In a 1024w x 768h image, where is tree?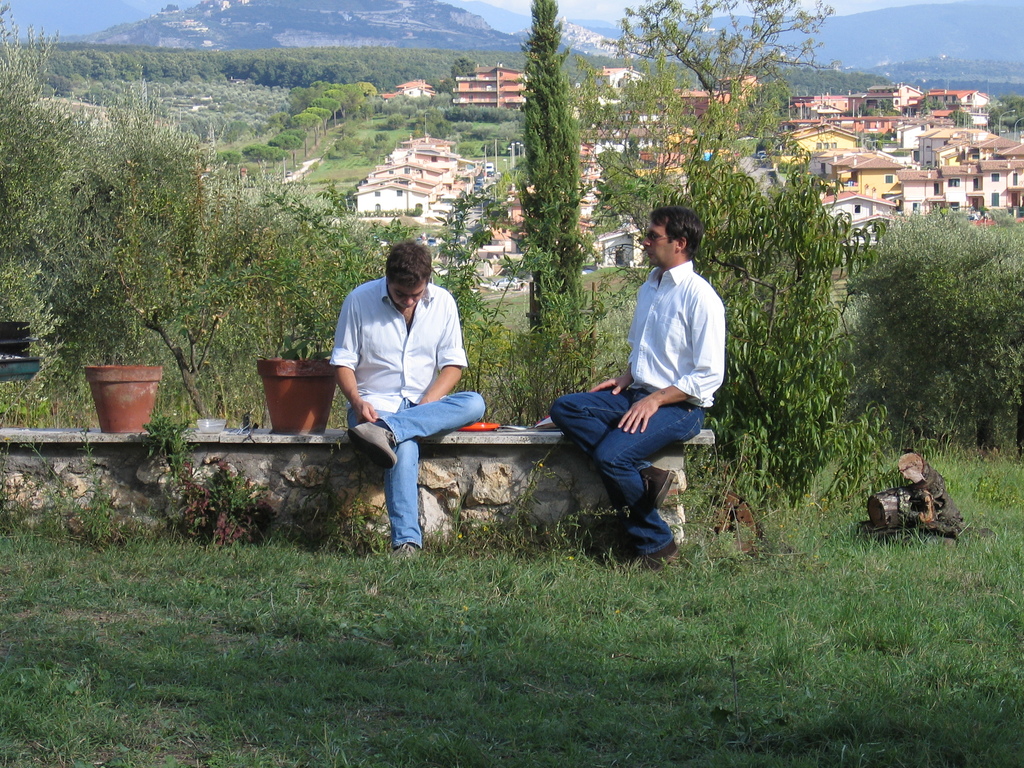
left=0, top=0, right=529, bottom=537.
